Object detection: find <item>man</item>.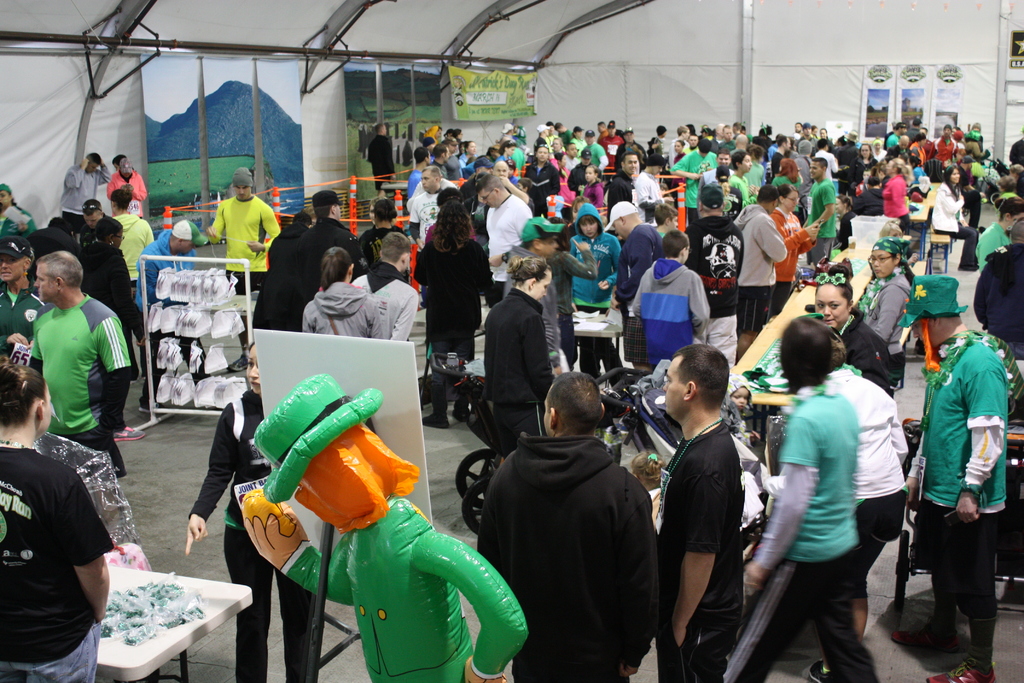
locate(136, 219, 211, 412).
